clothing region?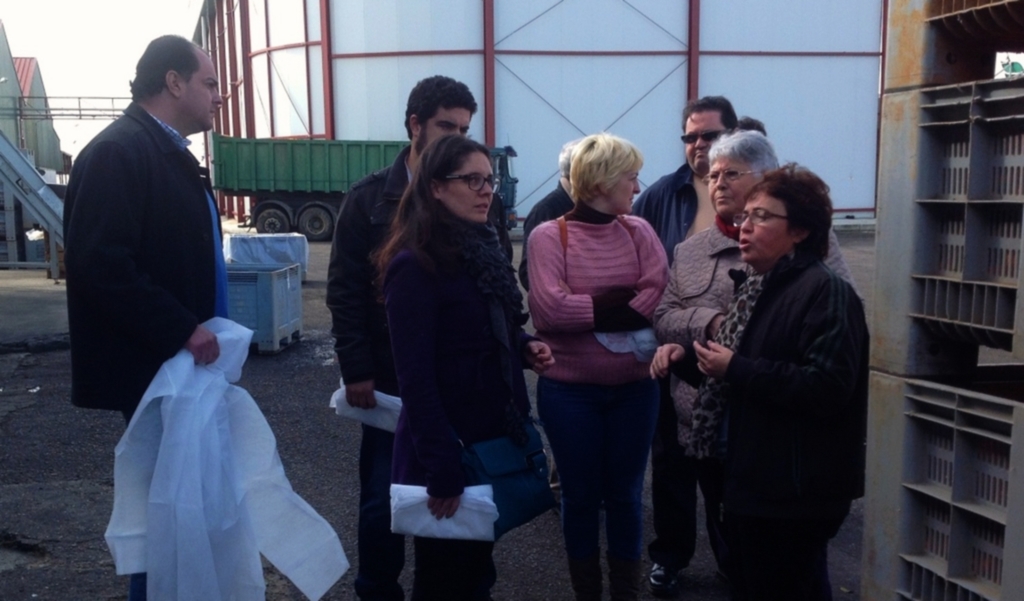
[left=626, top=166, right=720, bottom=259]
